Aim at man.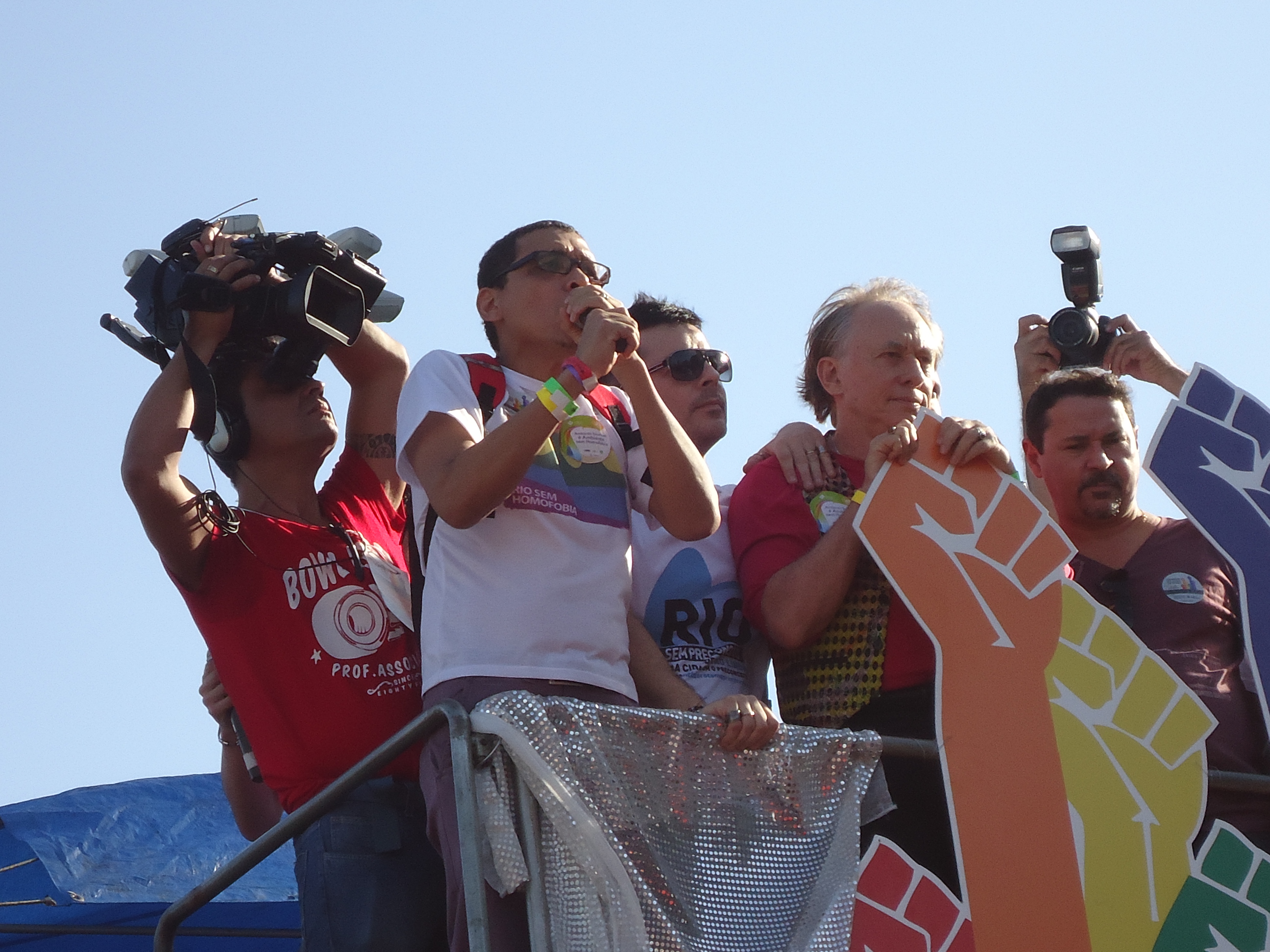
Aimed at select_region(348, 134, 503, 439).
